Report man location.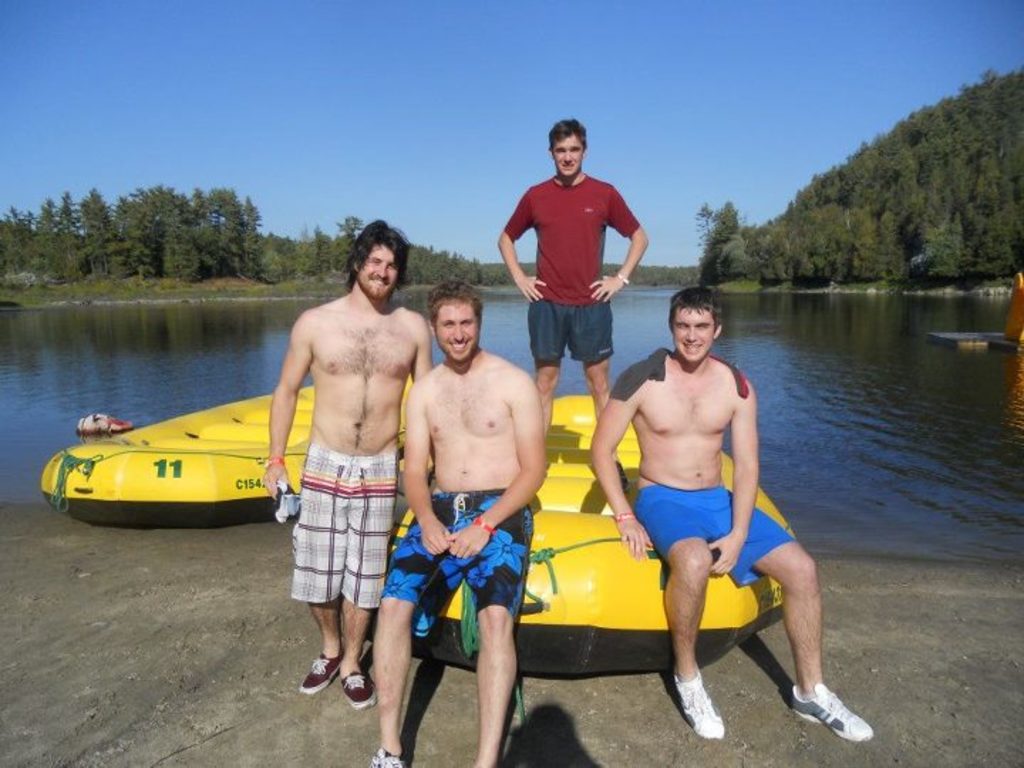
Report: x1=585 y1=289 x2=815 y2=728.
